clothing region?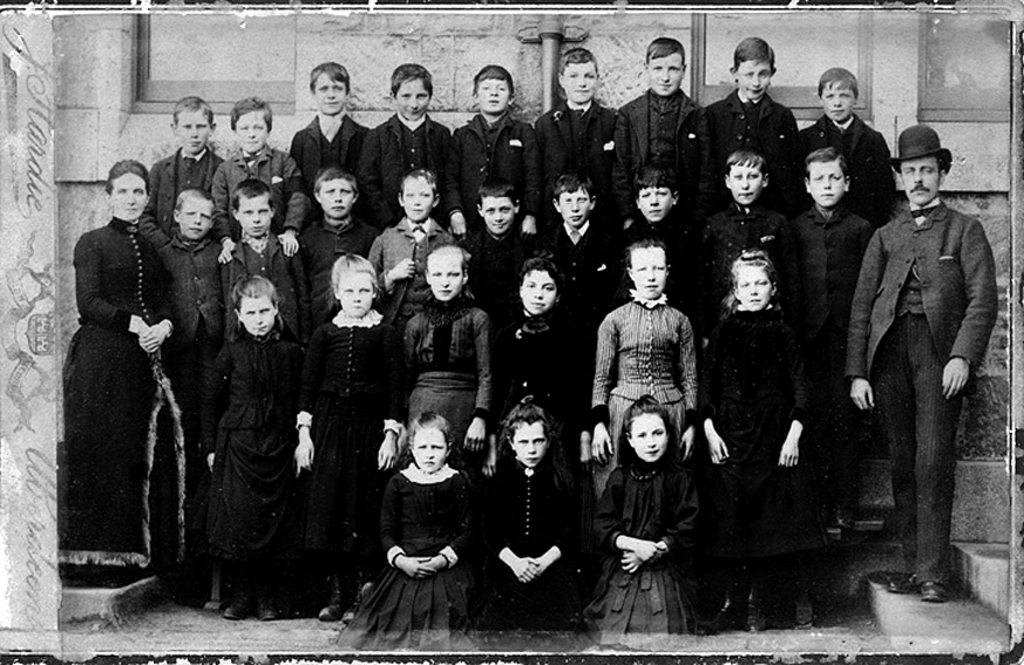
[x1=589, y1=298, x2=699, y2=509]
